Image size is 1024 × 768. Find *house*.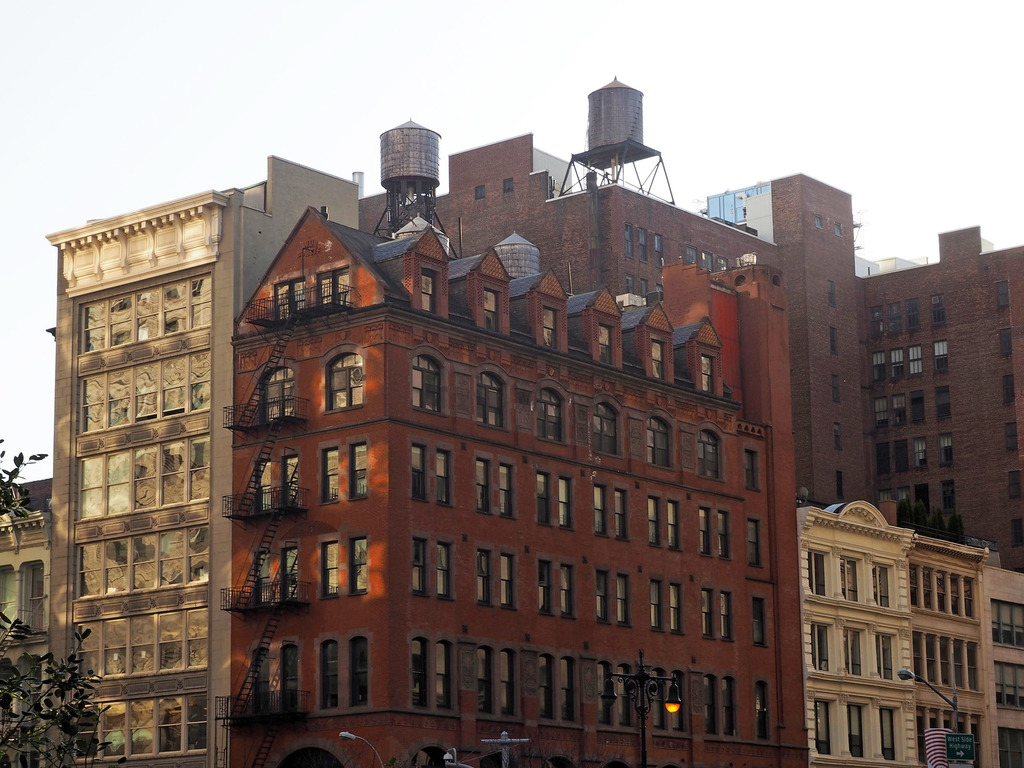
64 167 356 767.
